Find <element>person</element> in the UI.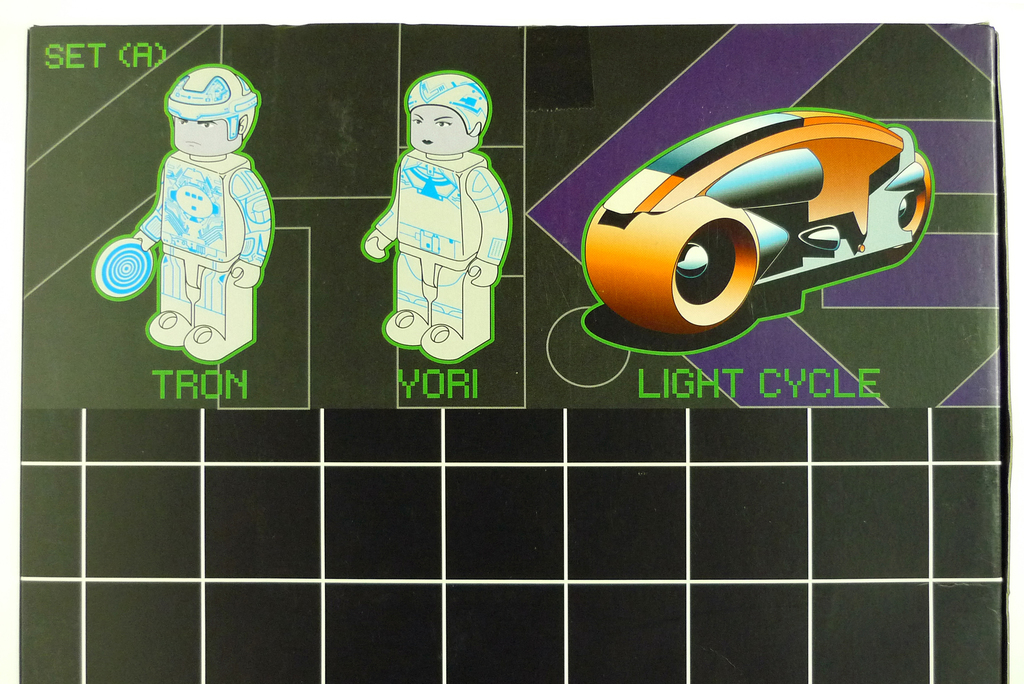
UI element at bbox=(135, 62, 275, 362).
